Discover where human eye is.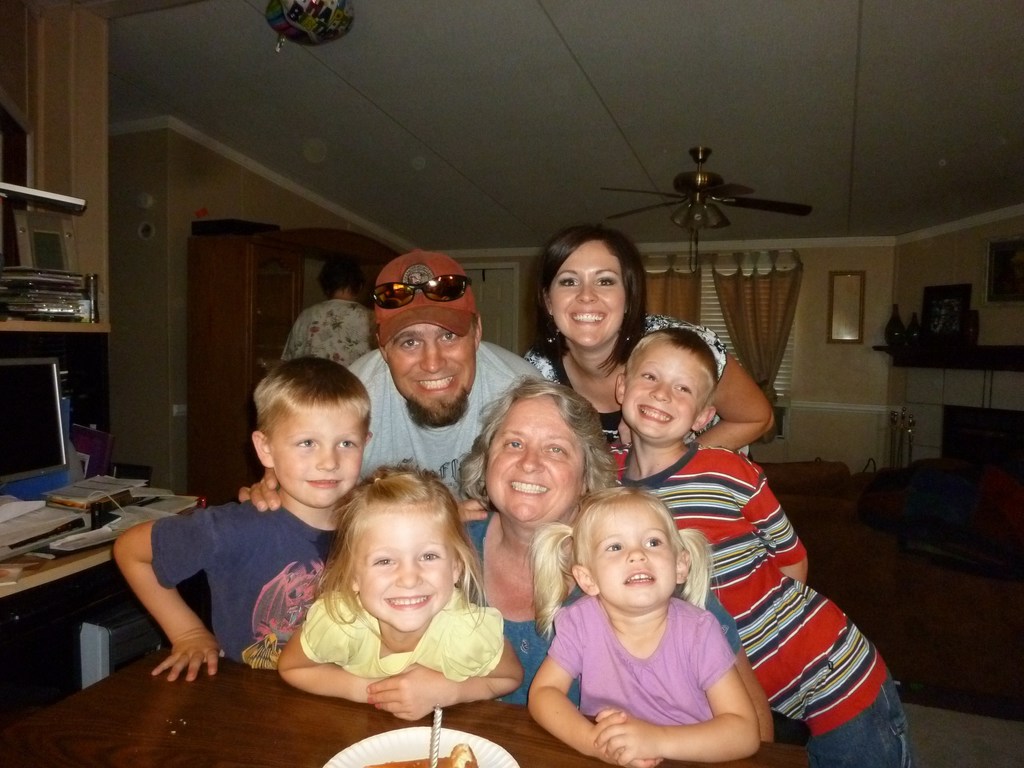
Discovered at detection(337, 436, 356, 454).
